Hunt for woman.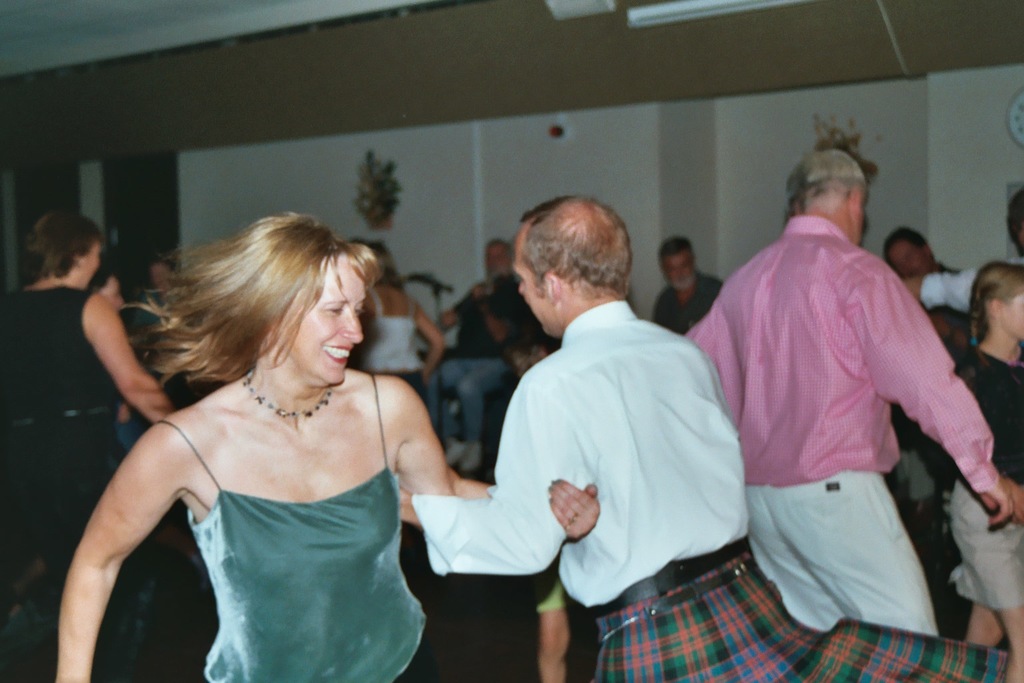
Hunted down at x1=46, y1=203, x2=609, y2=682.
